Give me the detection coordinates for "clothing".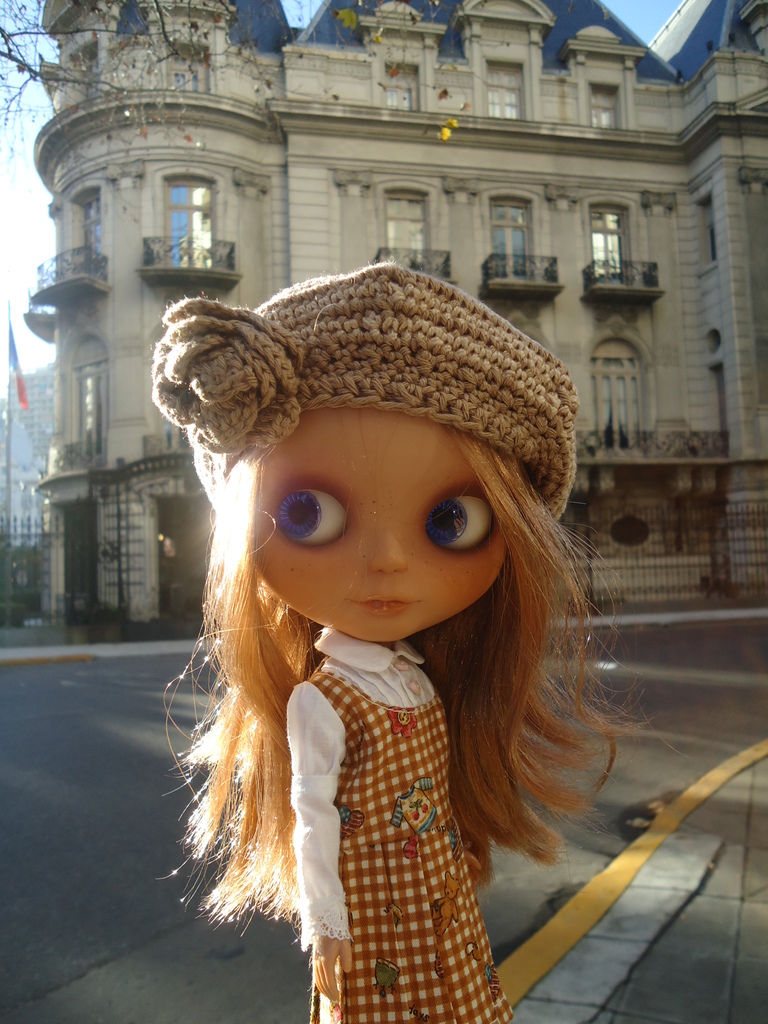
(282, 628, 520, 1023).
